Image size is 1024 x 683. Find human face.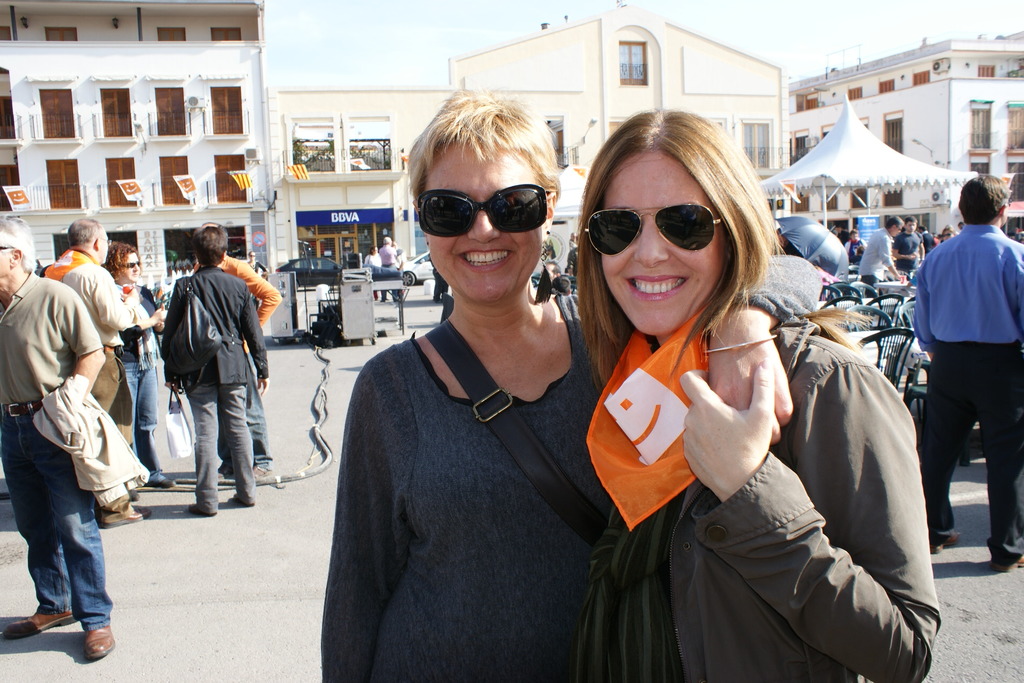
pyautogui.locateOnScreen(601, 152, 728, 336).
